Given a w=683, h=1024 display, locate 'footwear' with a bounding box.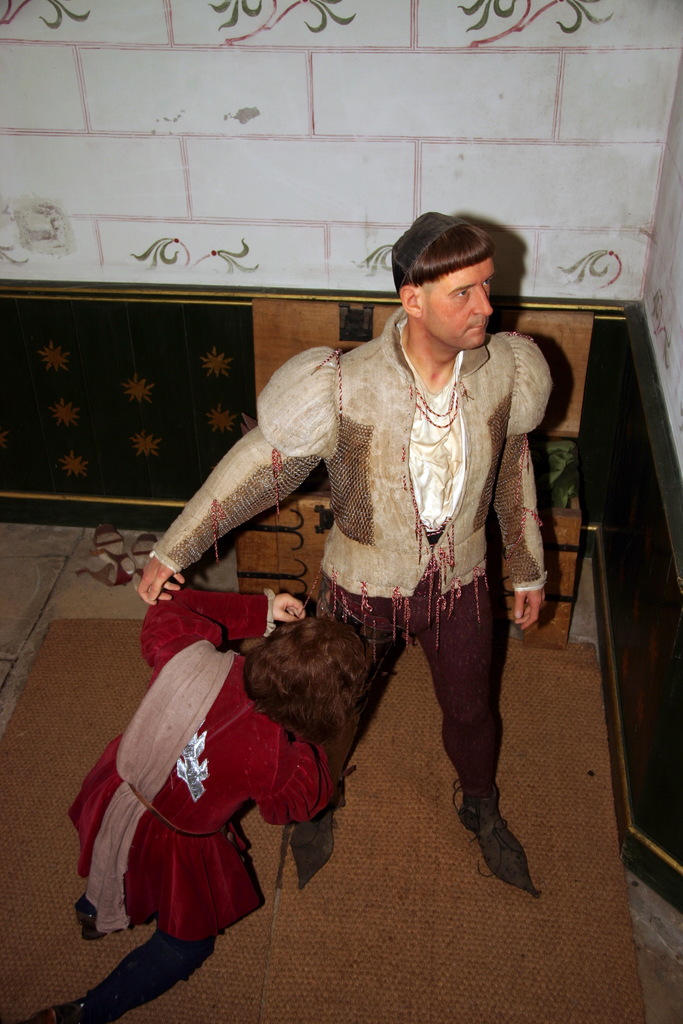
Located: (left=457, top=785, right=539, bottom=890).
